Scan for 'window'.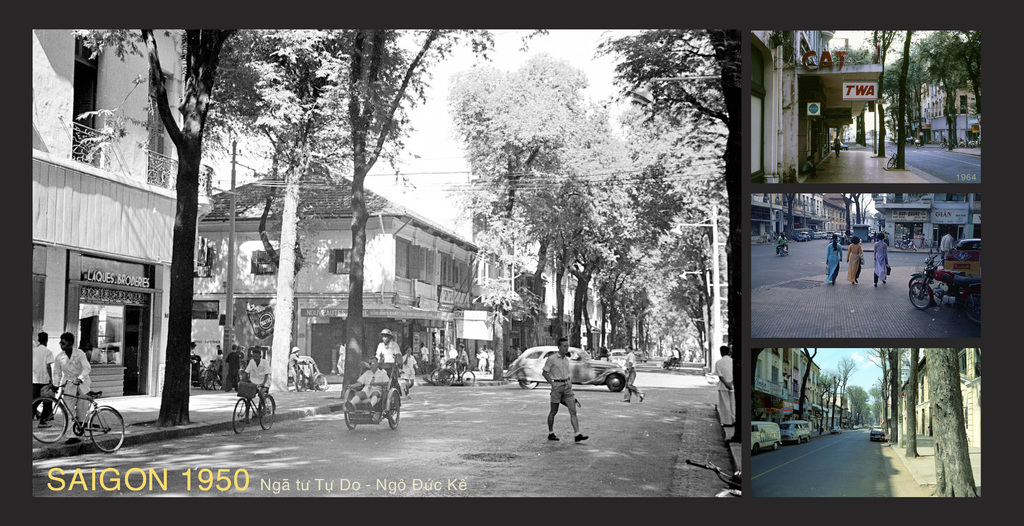
Scan result: [956, 346, 966, 375].
